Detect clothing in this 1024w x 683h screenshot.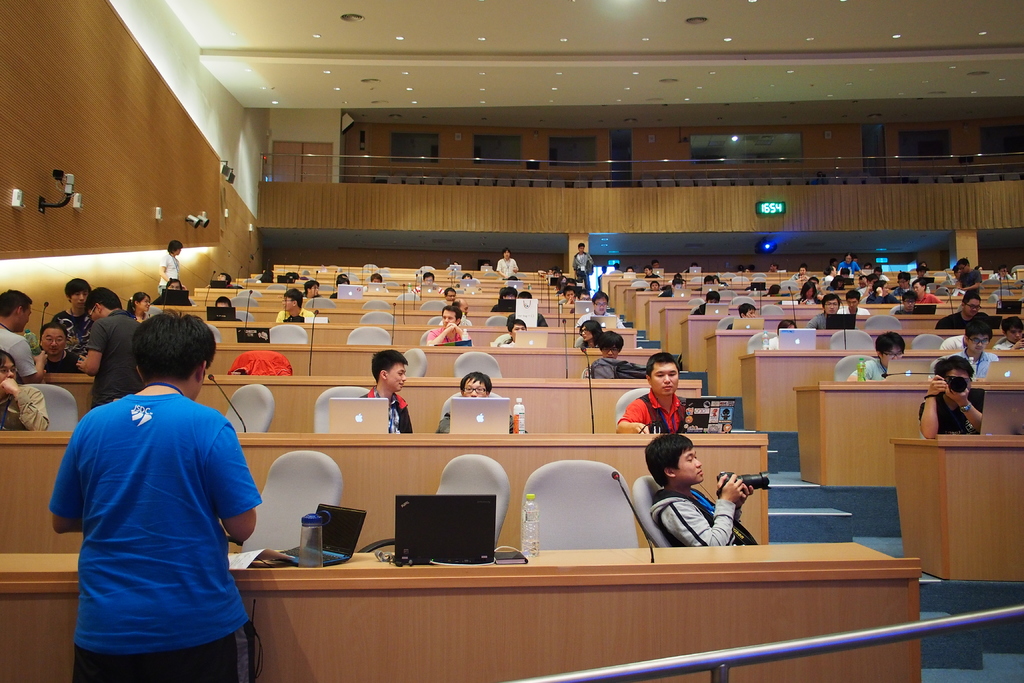
Detection: [x1=644, y1=273, x2=660, y2=277].
